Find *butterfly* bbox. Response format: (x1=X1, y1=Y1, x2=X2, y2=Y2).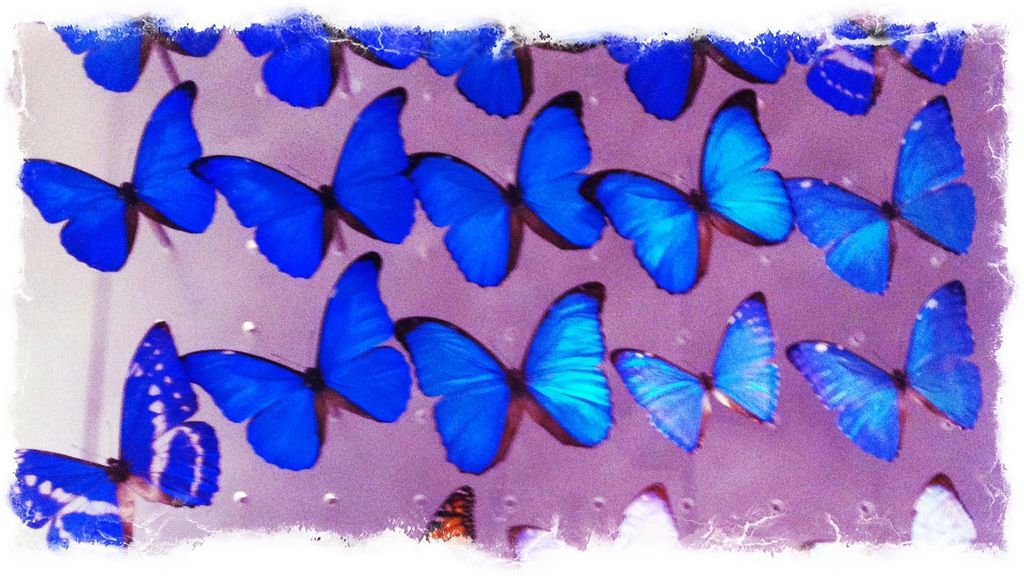
(x1=785, y1=279, x2=959, y2=466).
